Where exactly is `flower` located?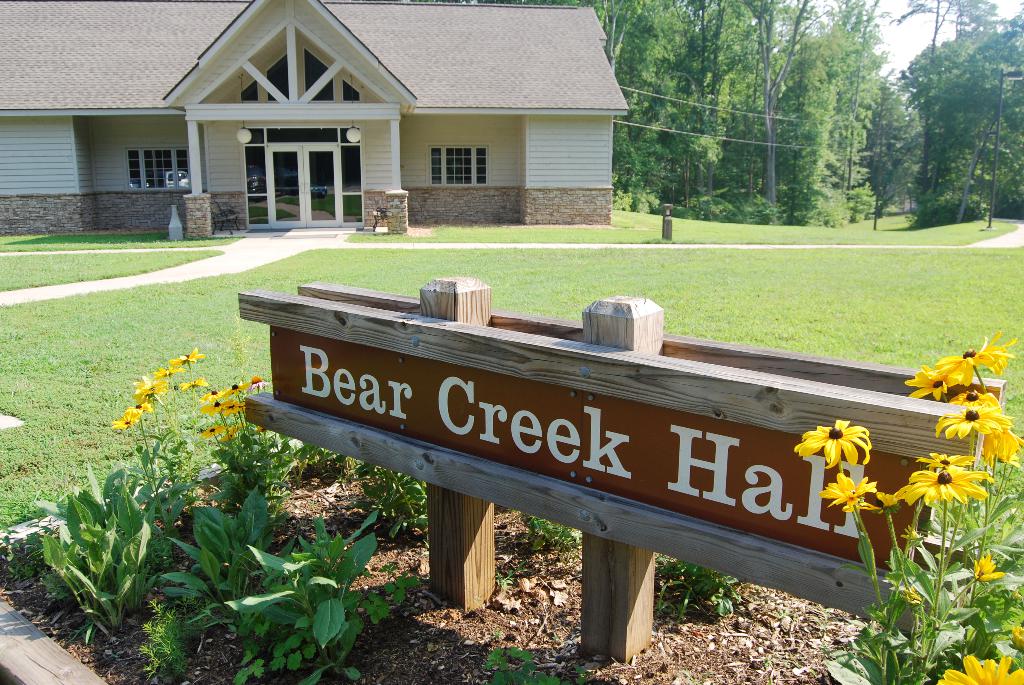
Its bounding box is (897, 472, 986, 502).
